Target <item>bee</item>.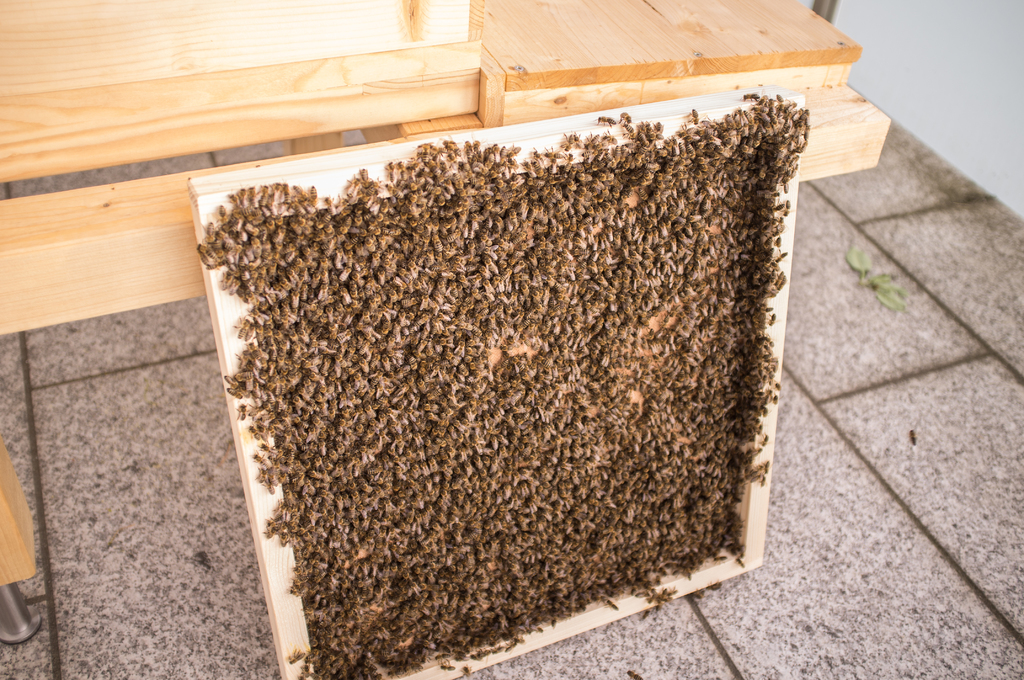
Target region: bbox(509, 355, 518, 366).
